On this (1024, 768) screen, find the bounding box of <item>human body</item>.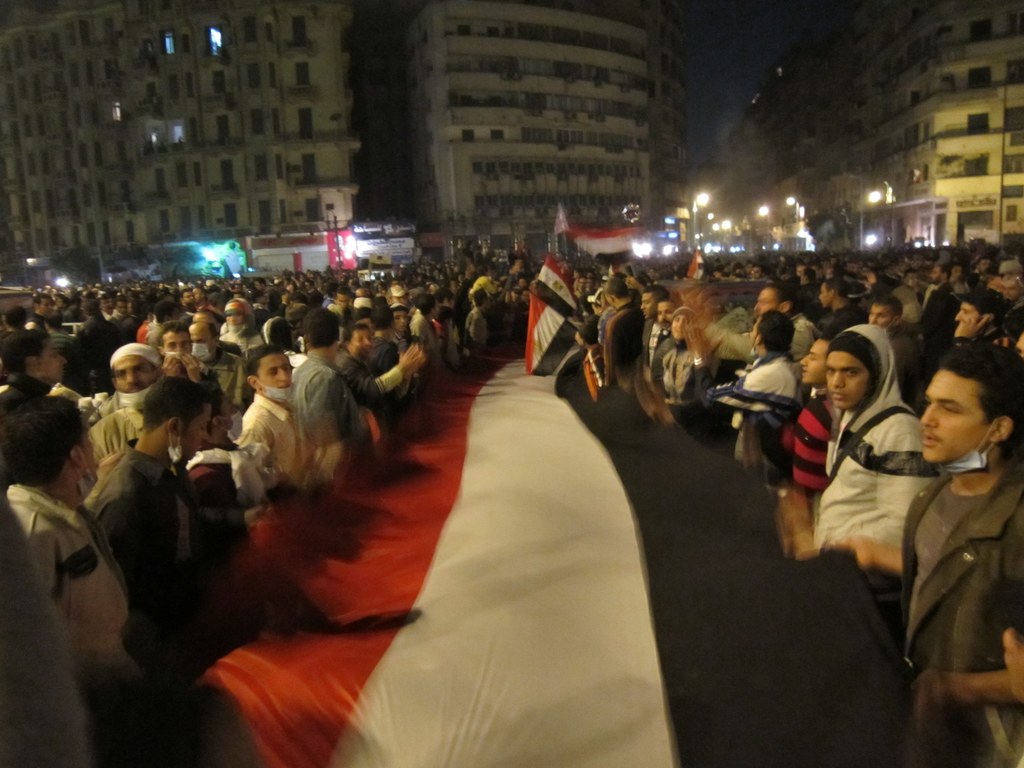
Bounding box: pyautogui.locateOnScreen(706, 280, 817, 370).
